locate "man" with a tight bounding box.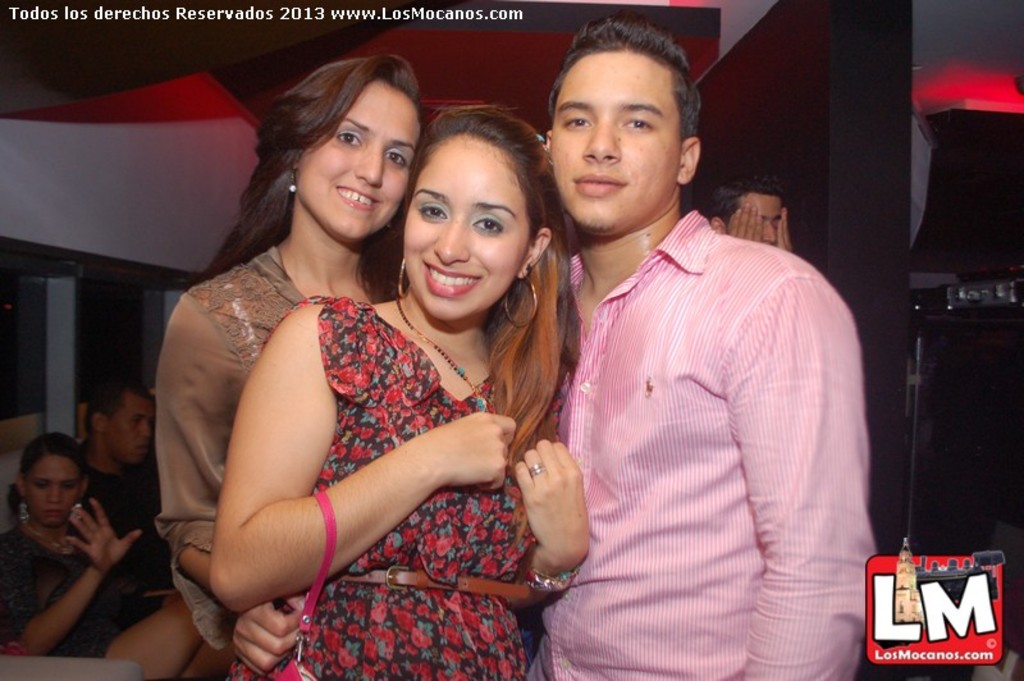
<region>228, 17, 891, 680</region>.
